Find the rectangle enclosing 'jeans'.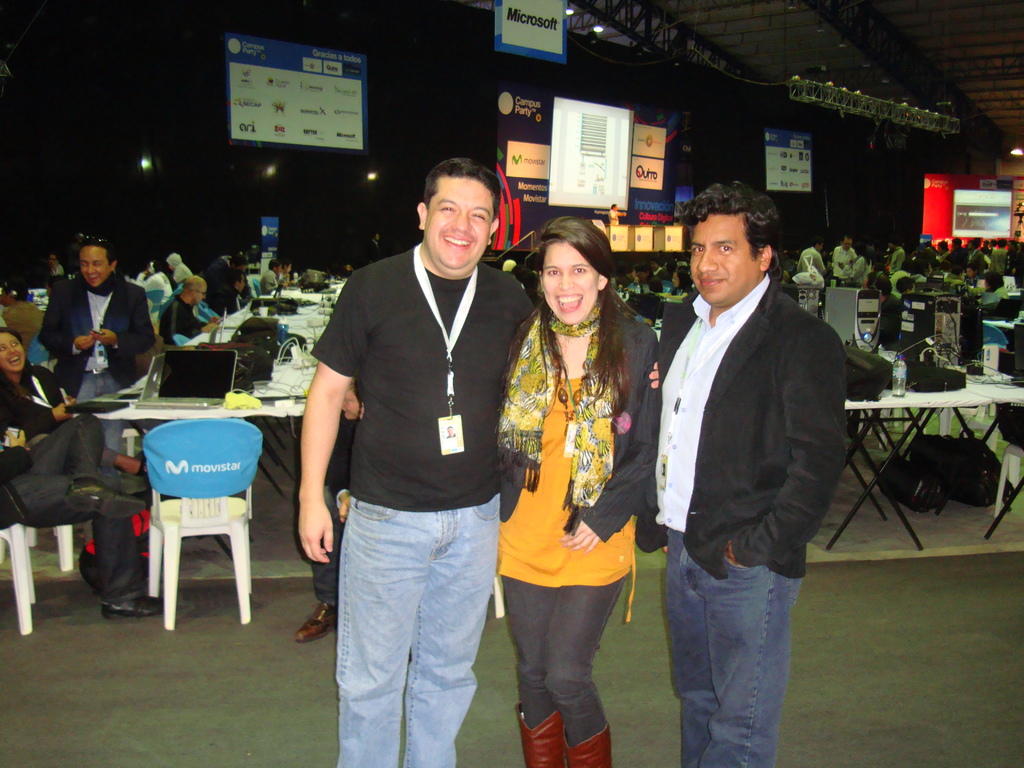
BBox(60, 364, 129, 456).
